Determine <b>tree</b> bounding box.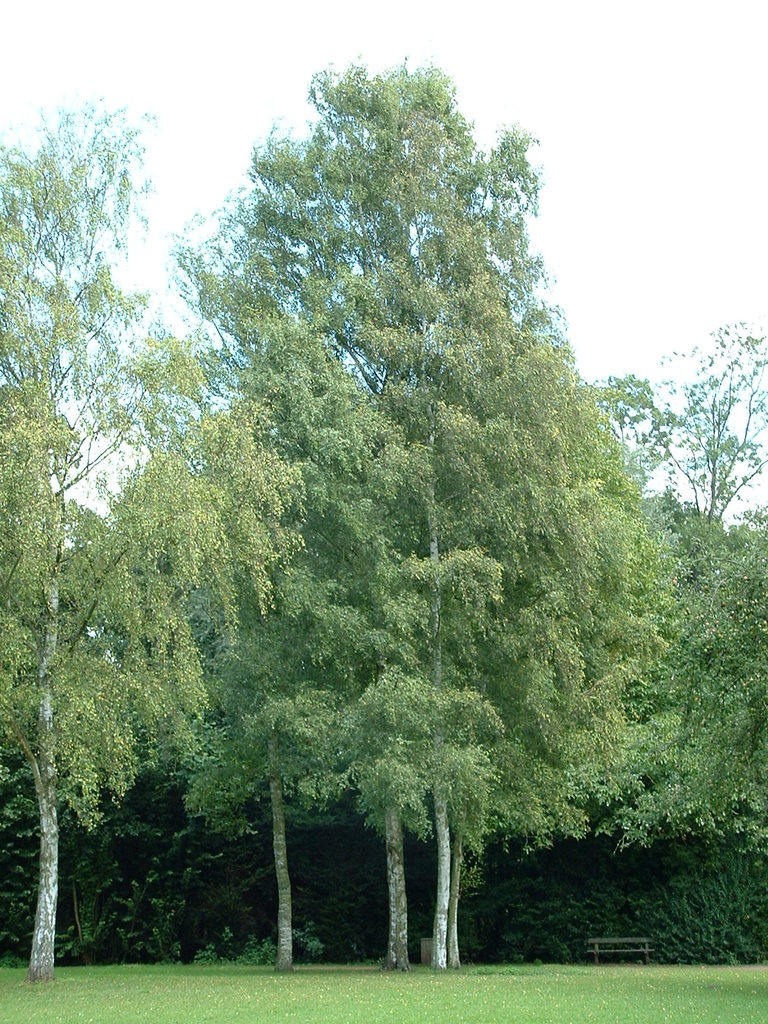
Determined: (632, 303, 767, 531).
